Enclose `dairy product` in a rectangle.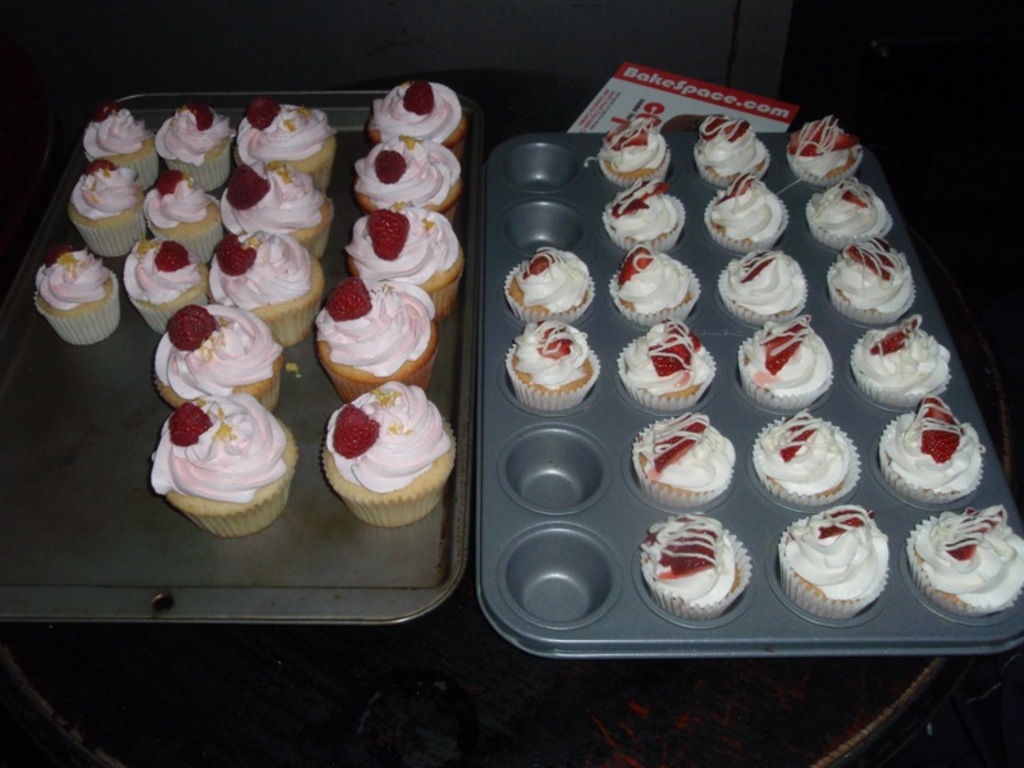
<region>710, 118, 773, 184</region>.
